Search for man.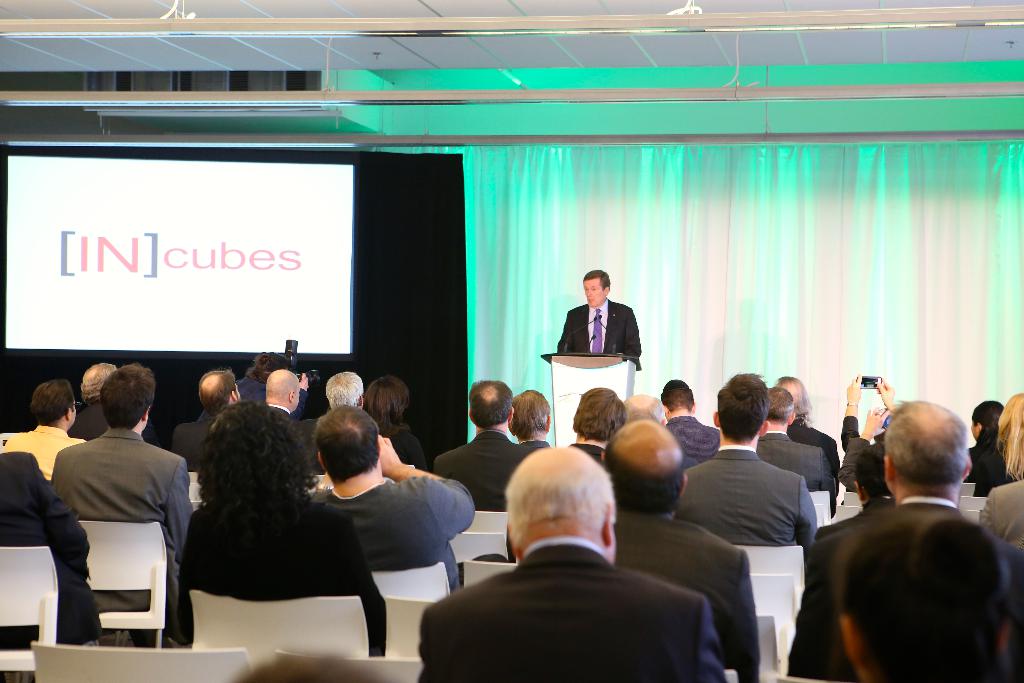
Found at [x1=0, y1=378, x2=72, y2=482].
